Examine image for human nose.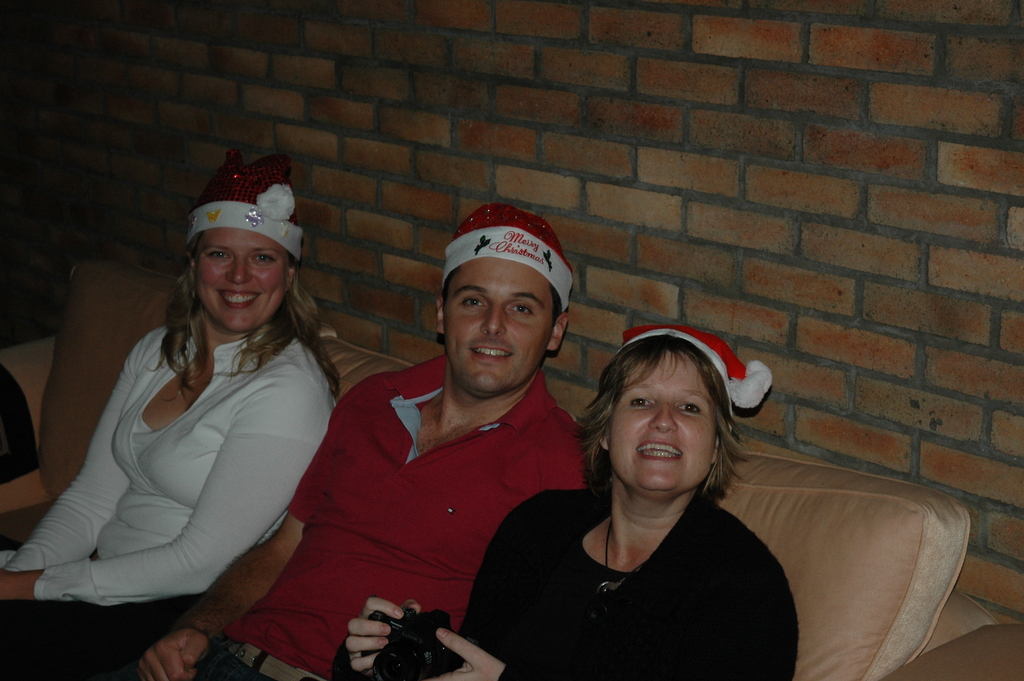
Examination result: Rect(480, 302, 509, 340).
